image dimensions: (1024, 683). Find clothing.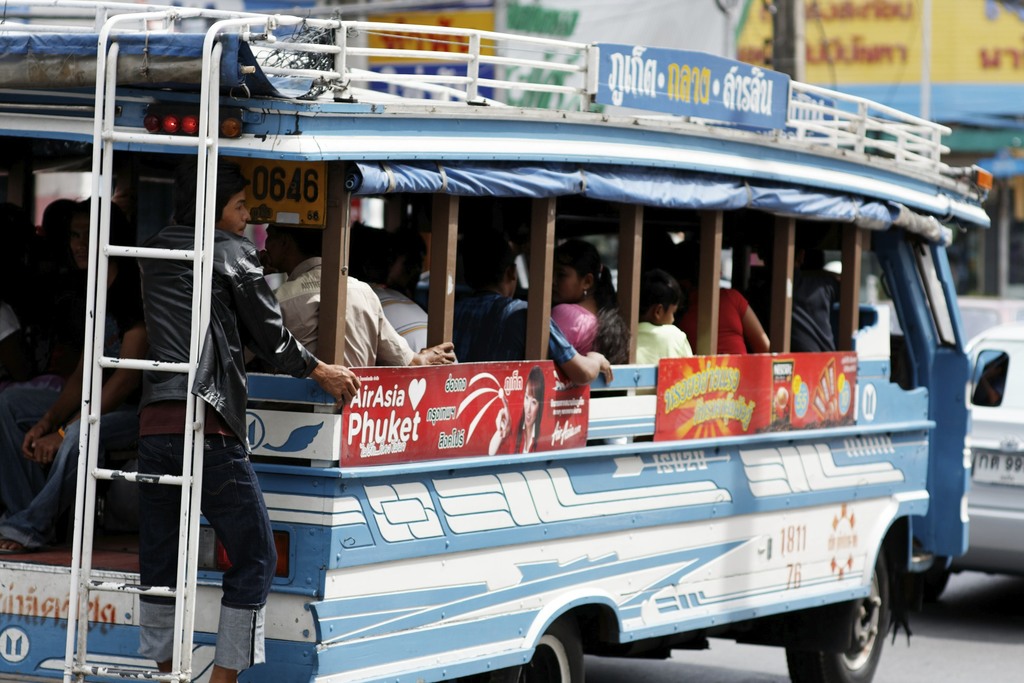
366 278 456 363.
